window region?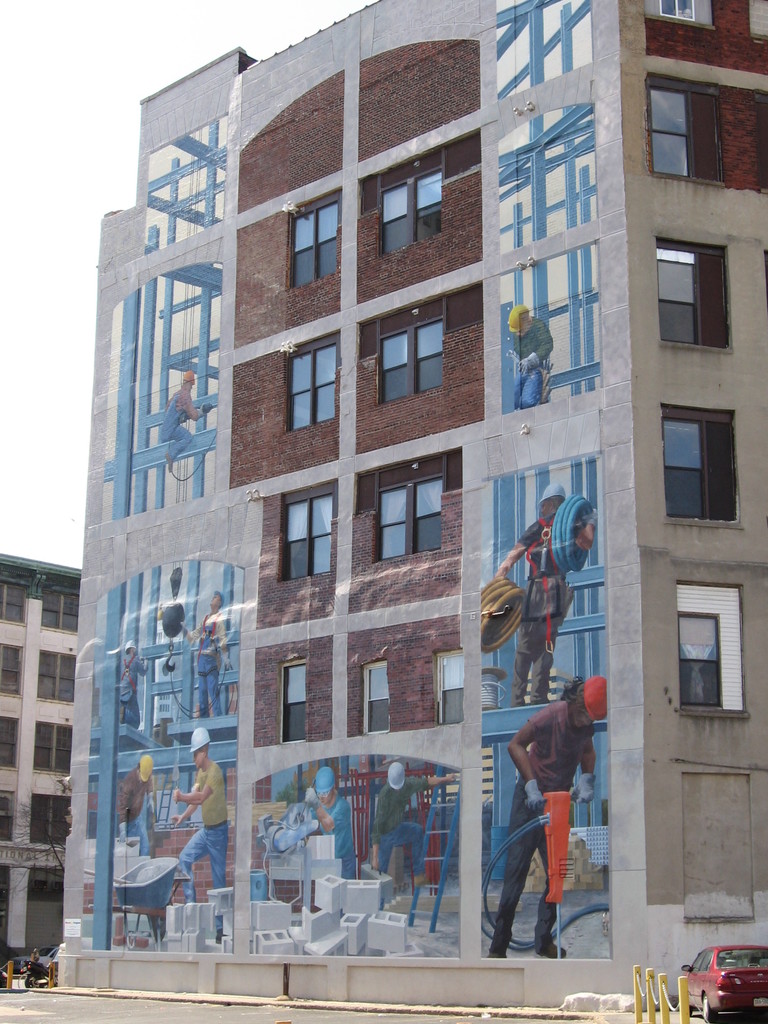
<bbox>654, 236, 735, 355</bbox>
